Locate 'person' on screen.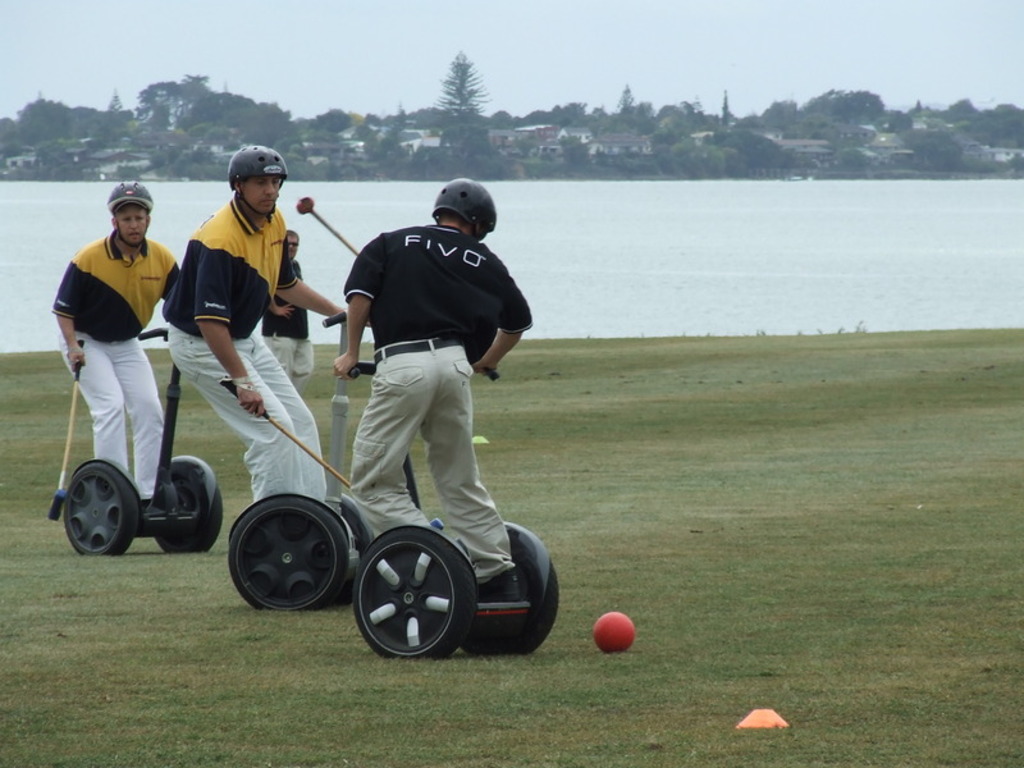
On screen at x1=154, y1=143, x2=348, y2=507.
